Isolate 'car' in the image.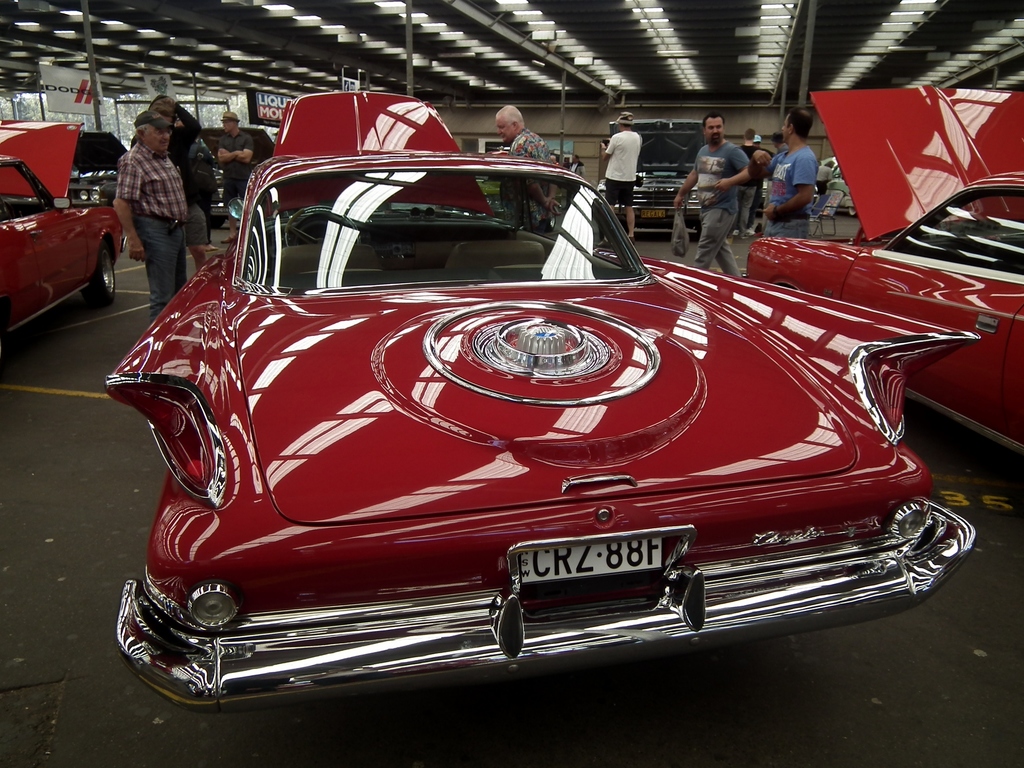
Isolated region: 739:85:1023:462.
